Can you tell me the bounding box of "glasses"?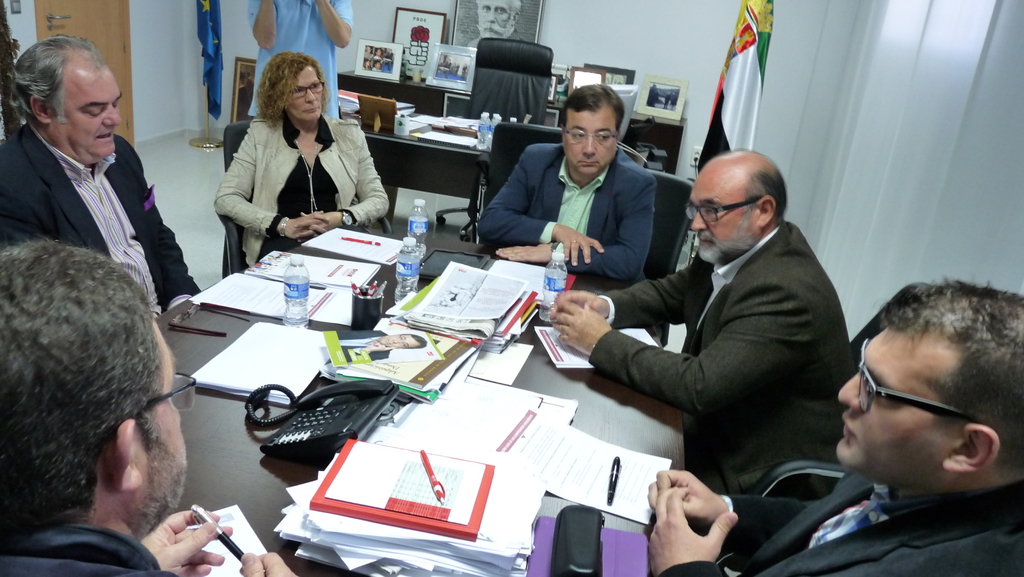
box=[562, 126, 621, 143].
